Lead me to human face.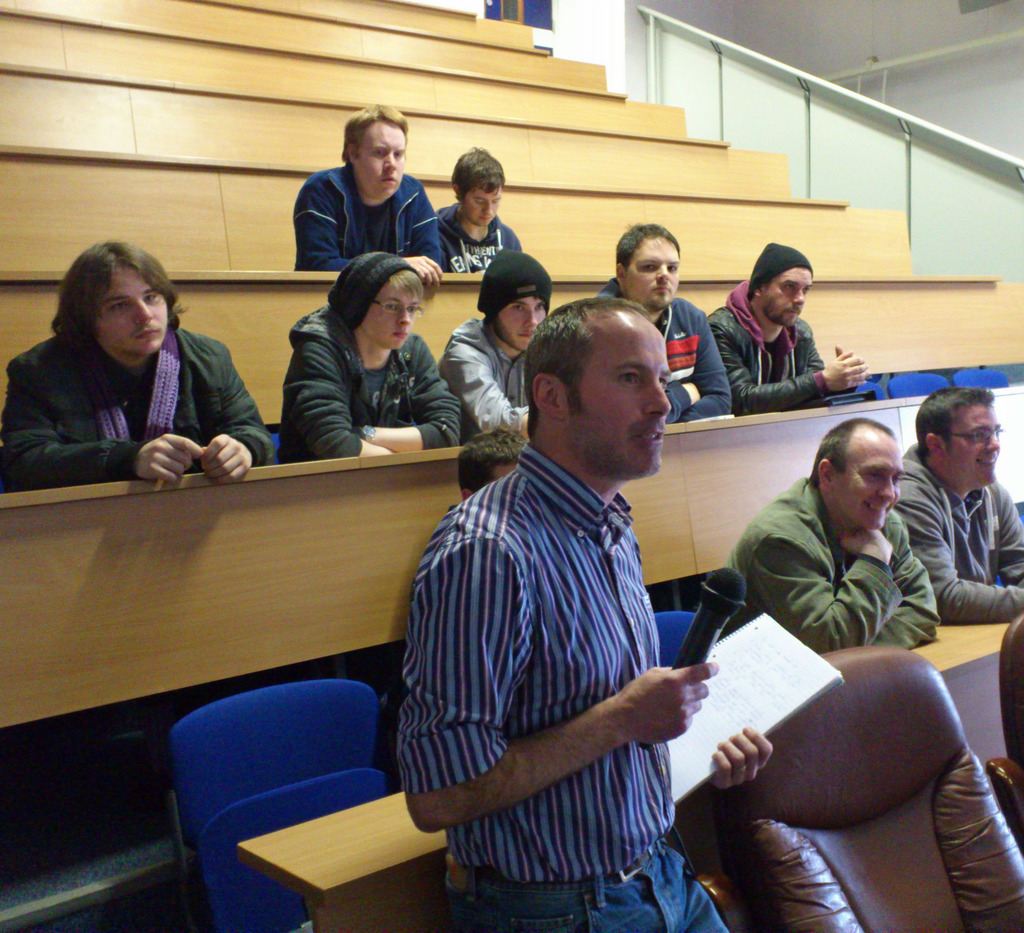
Lead to <bbox>840, 428, 898, 528</bbox>.
